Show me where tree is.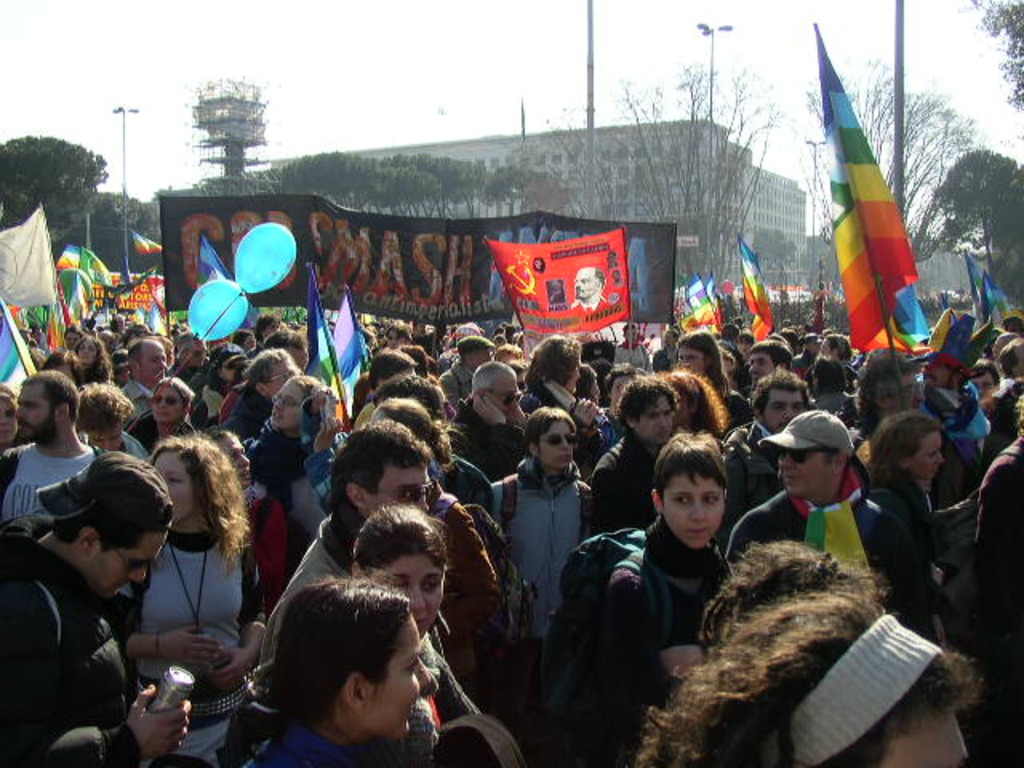
tree is at pyautogui.locateOnScreen(934, 147, 1022, 314).
